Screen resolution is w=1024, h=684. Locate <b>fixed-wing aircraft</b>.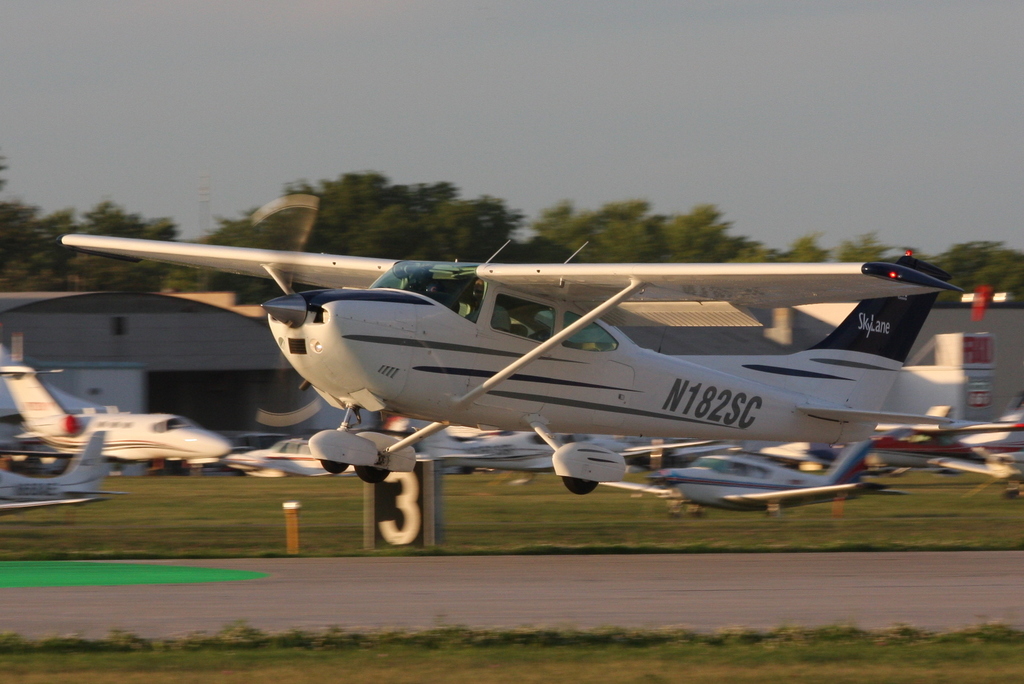
locate(644, 436, 876, 514).
